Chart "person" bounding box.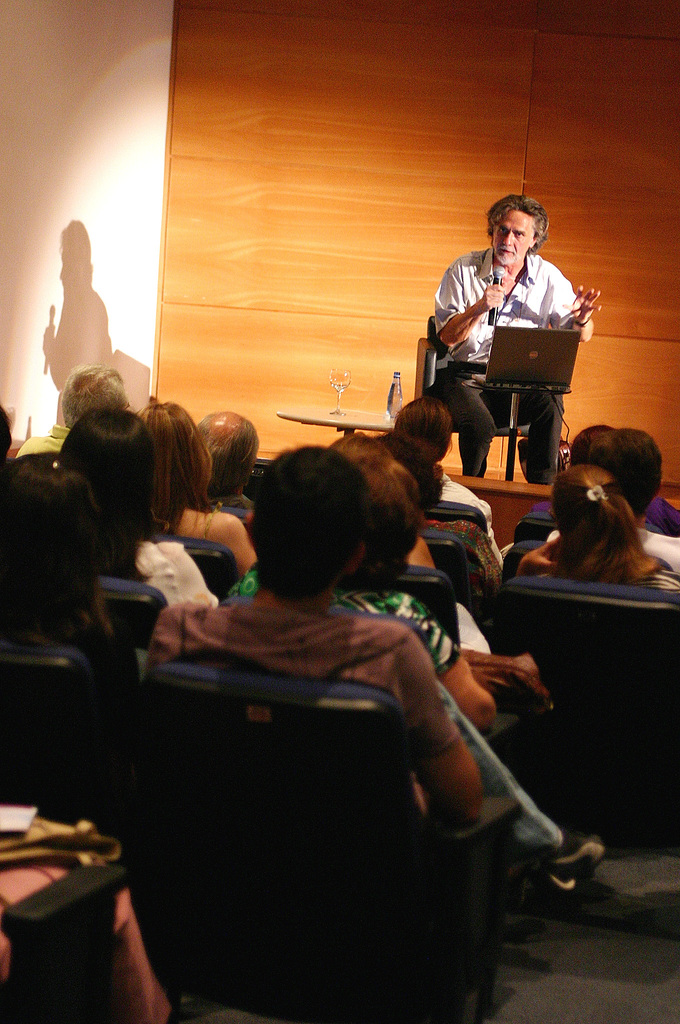
Charted: detection(431, 196, 599, 473).
